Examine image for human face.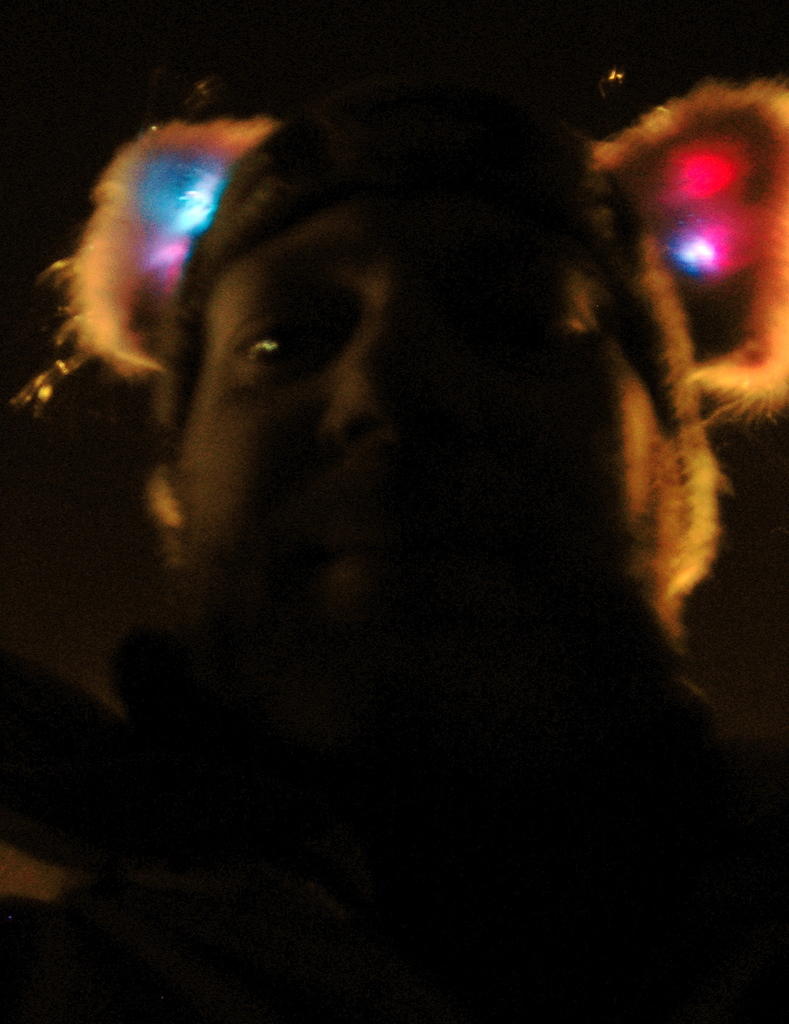
Examination result: {"x1": 180, "y1": 195, "x2": 656, "y2": 636}.
